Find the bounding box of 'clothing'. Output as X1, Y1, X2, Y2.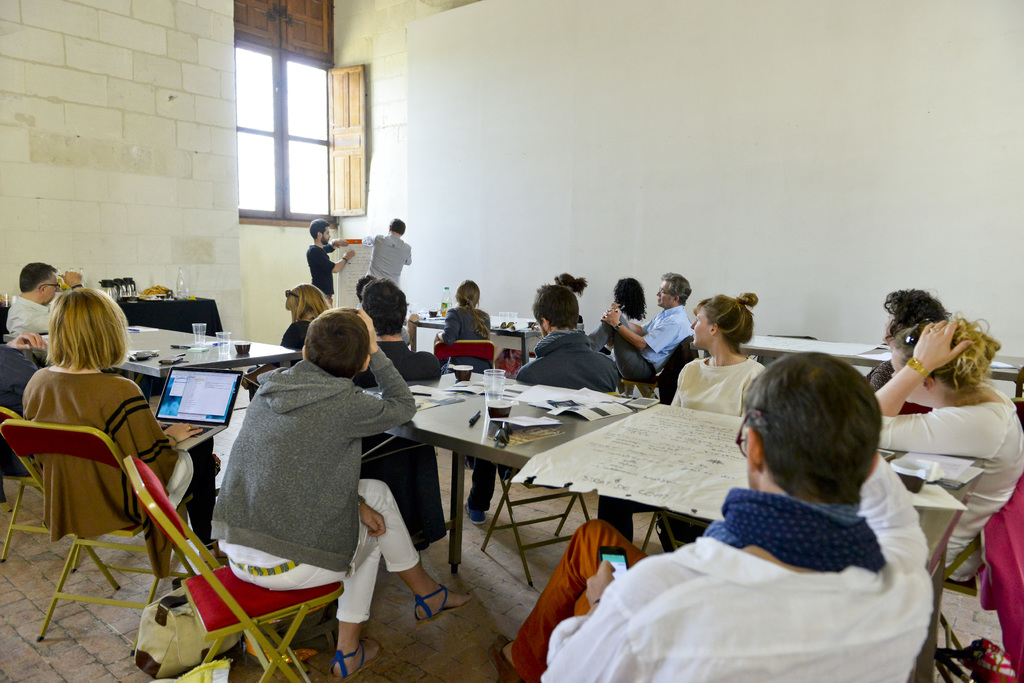
6, 291, 62, 337.
